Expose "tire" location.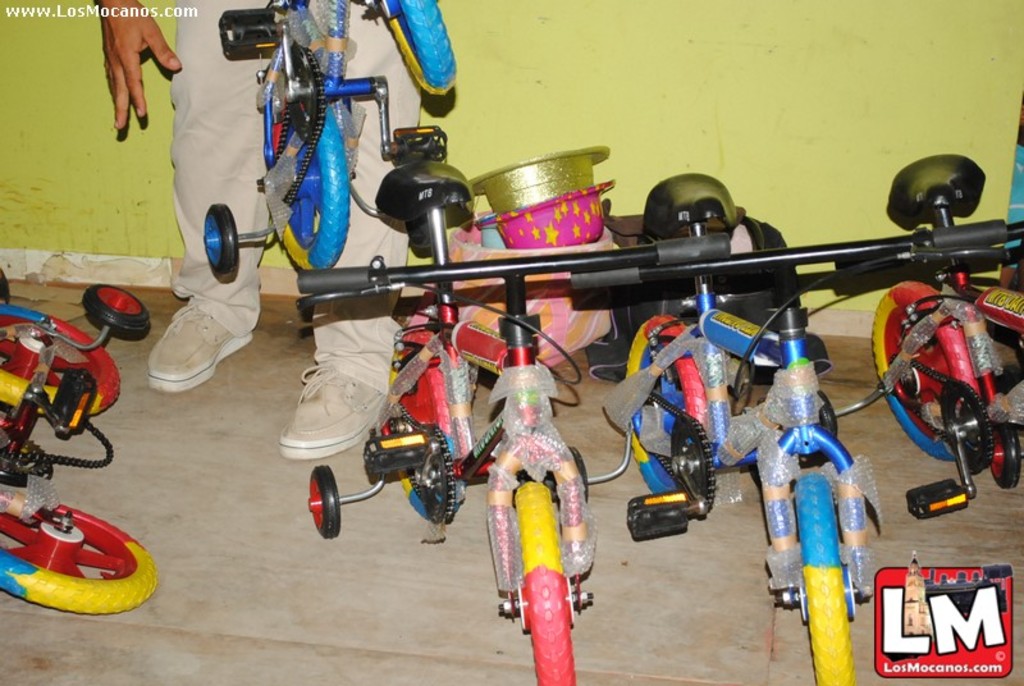
Exposed at bbox=[262, 69, 353, 274].
